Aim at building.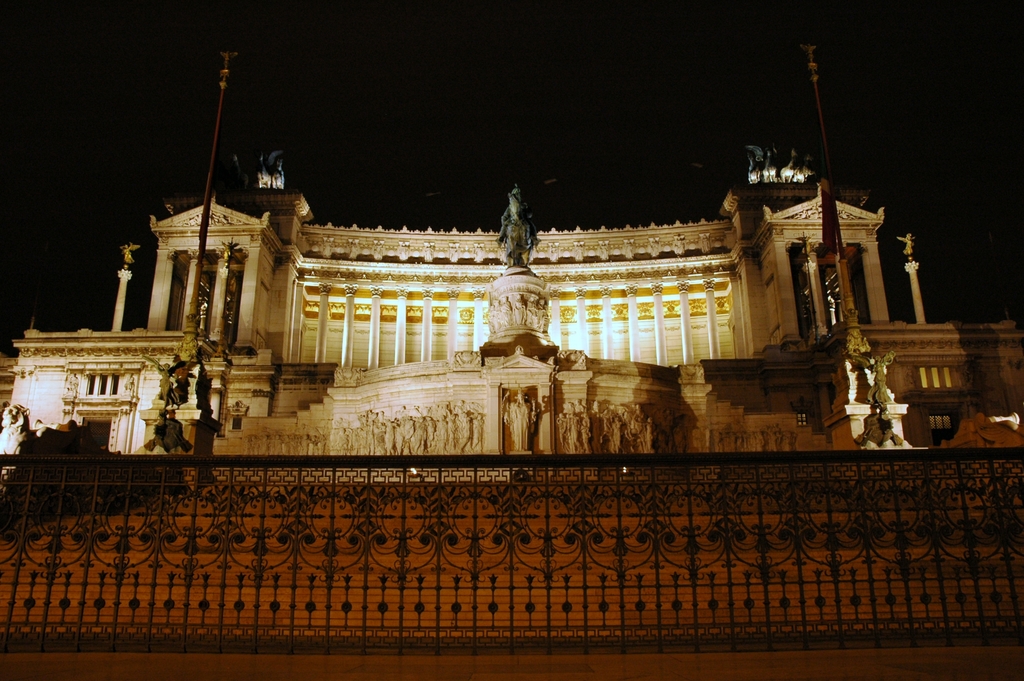
Aimed at box=[0, 141, 1023, 640].
